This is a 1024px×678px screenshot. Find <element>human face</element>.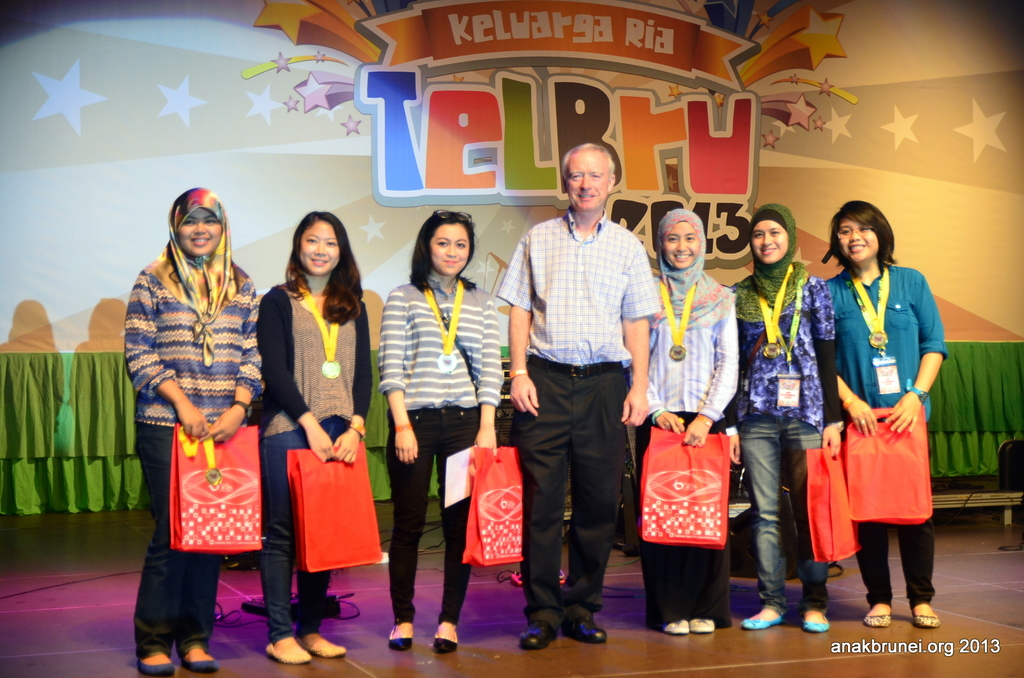
Bounding box: 749,214,788,271.
